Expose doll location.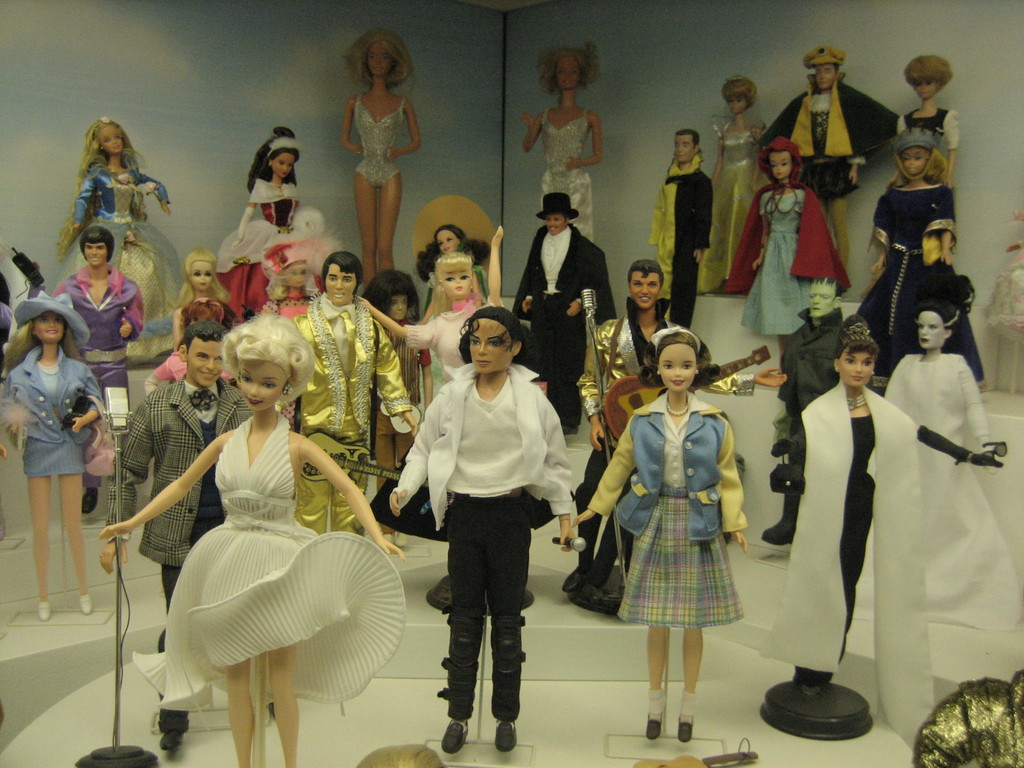
Exposed at bbox=(521, 42, 604, 239).
